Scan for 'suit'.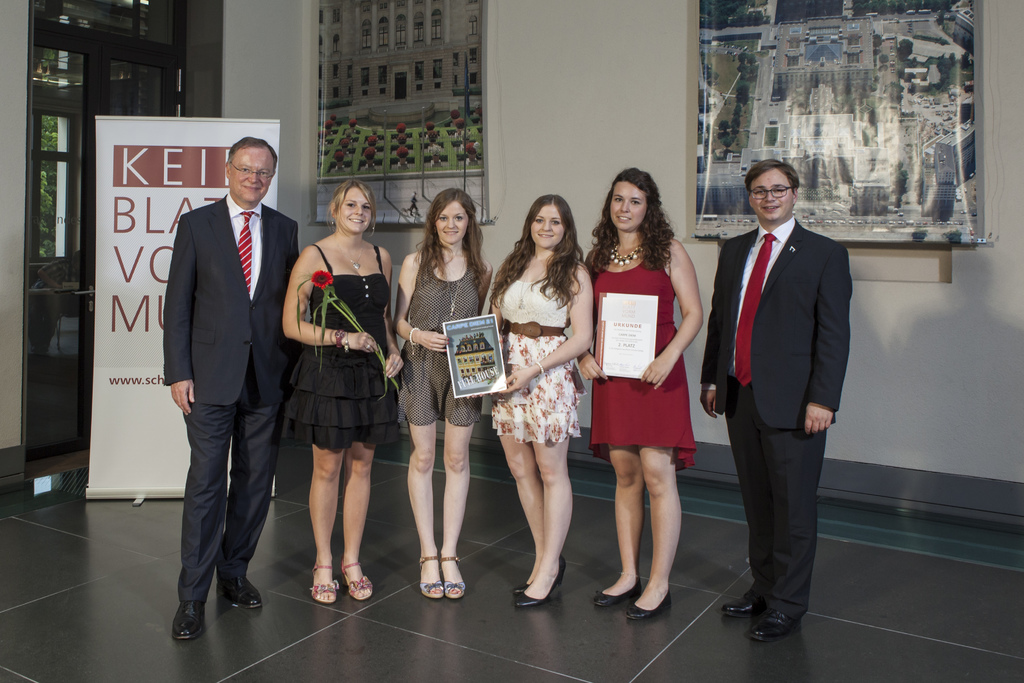
Scan result: box(697, 211, 851, 608).
